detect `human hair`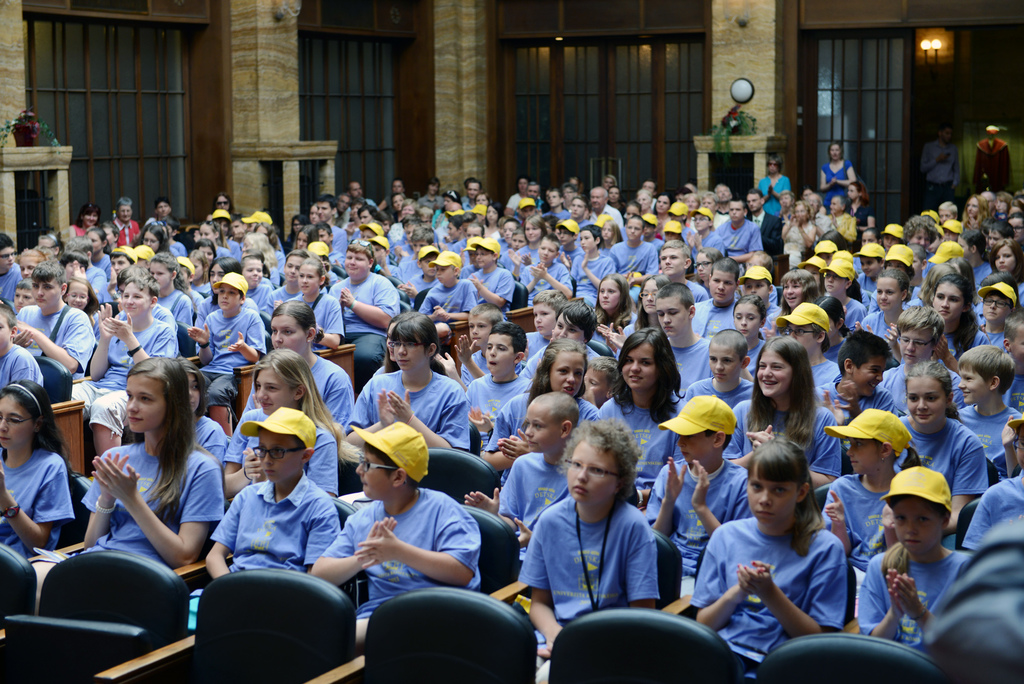
l=536, t=287, r=570, b=317
